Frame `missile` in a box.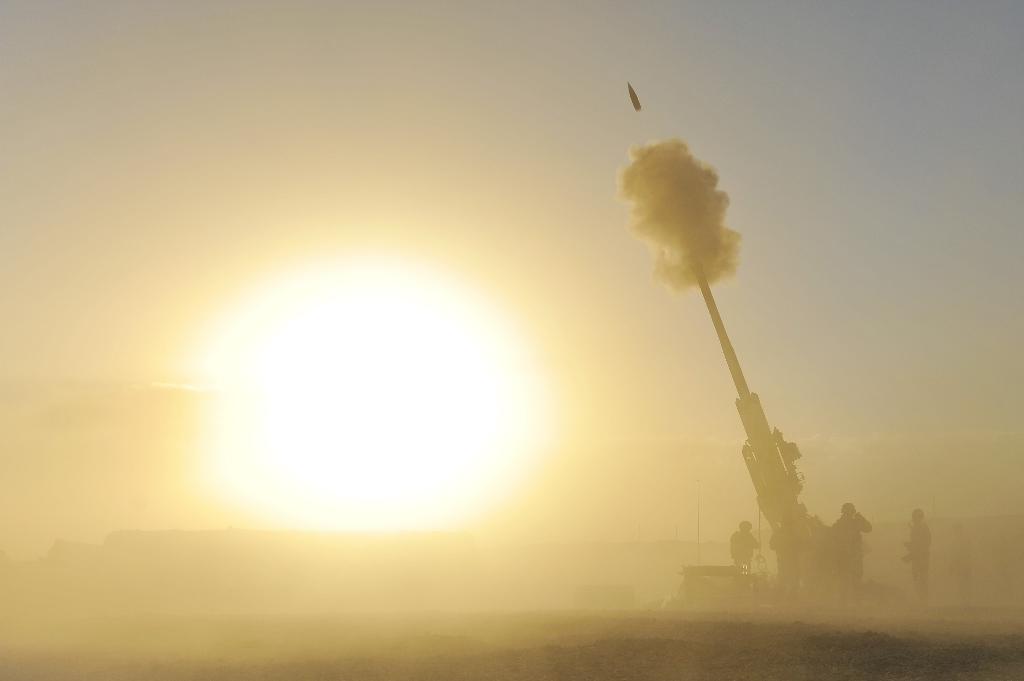
left=626, top=77, right=643, bottom=111.
